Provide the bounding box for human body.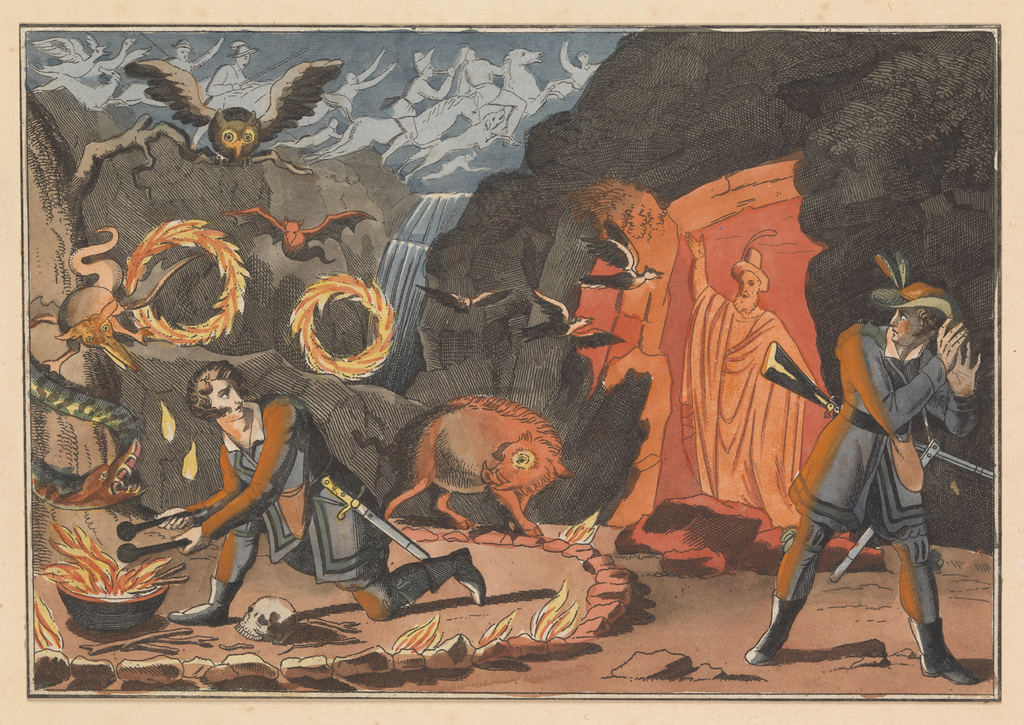
[x1=149, y1=364, x2=489, y2=624].
